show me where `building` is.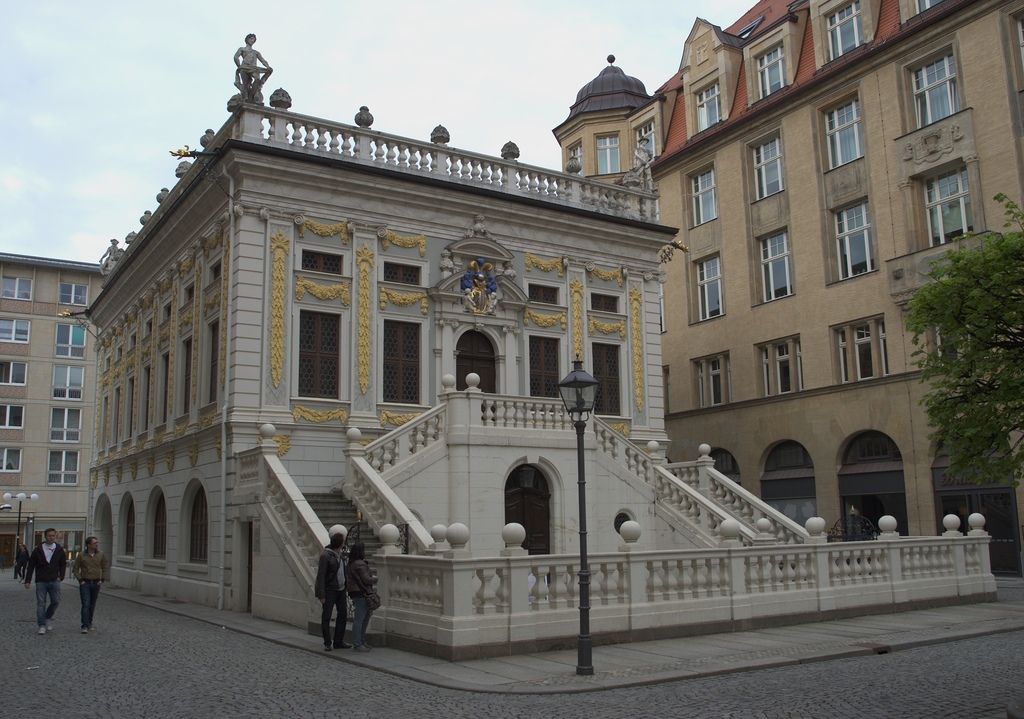
`building` is at region(0, 253, 106, 570).
